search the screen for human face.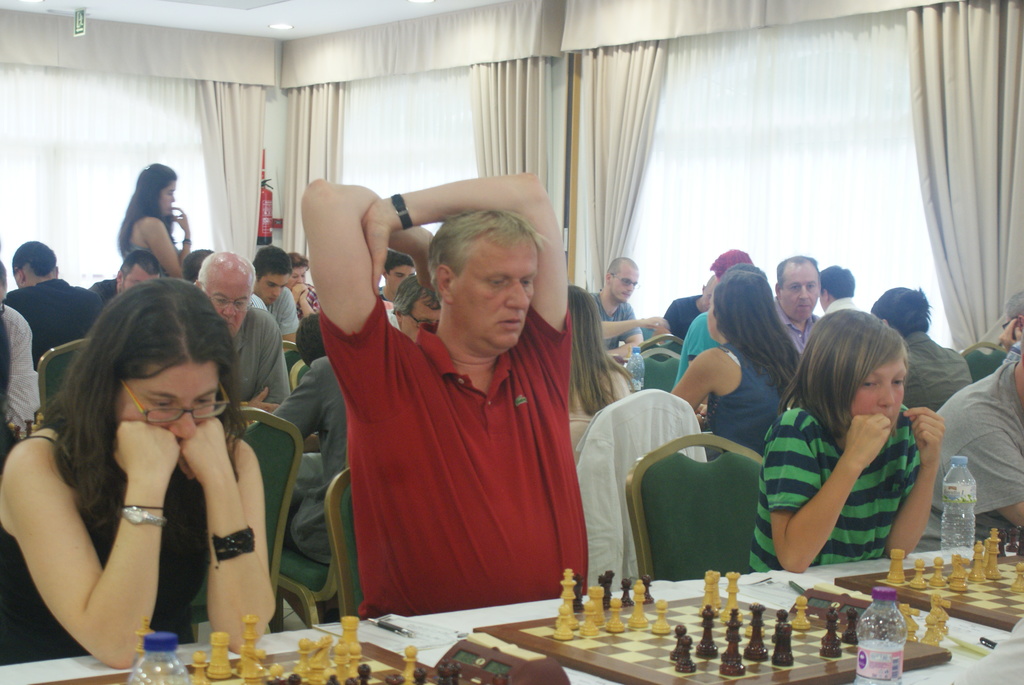
Found at l=609, t=269, r=640, b=305.
